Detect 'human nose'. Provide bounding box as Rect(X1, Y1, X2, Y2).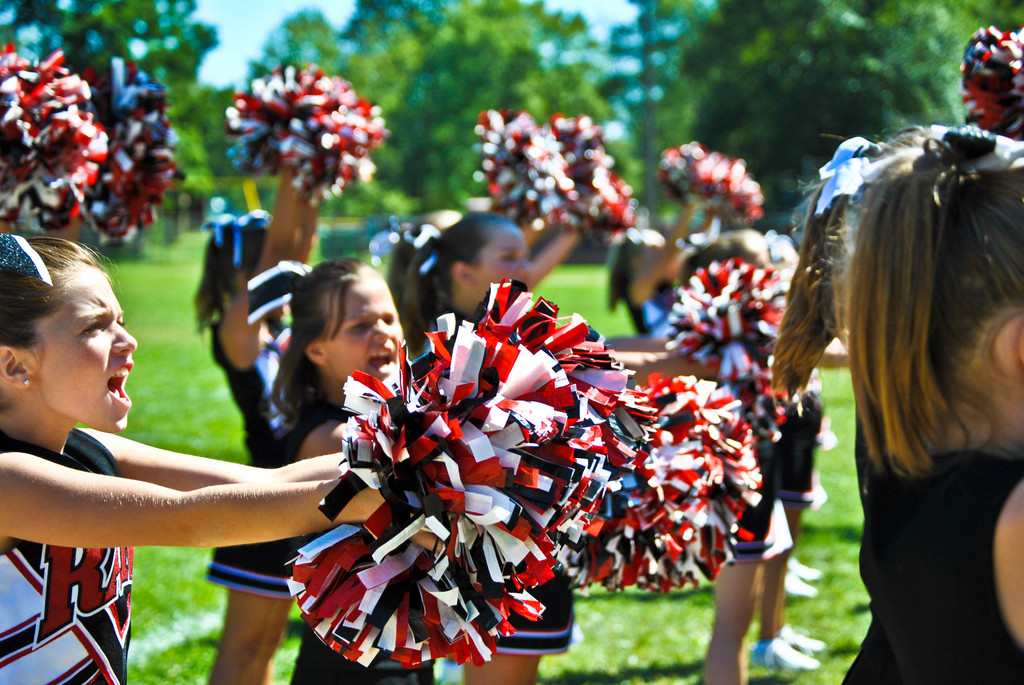
Rect(111, 323, 136, 353).
